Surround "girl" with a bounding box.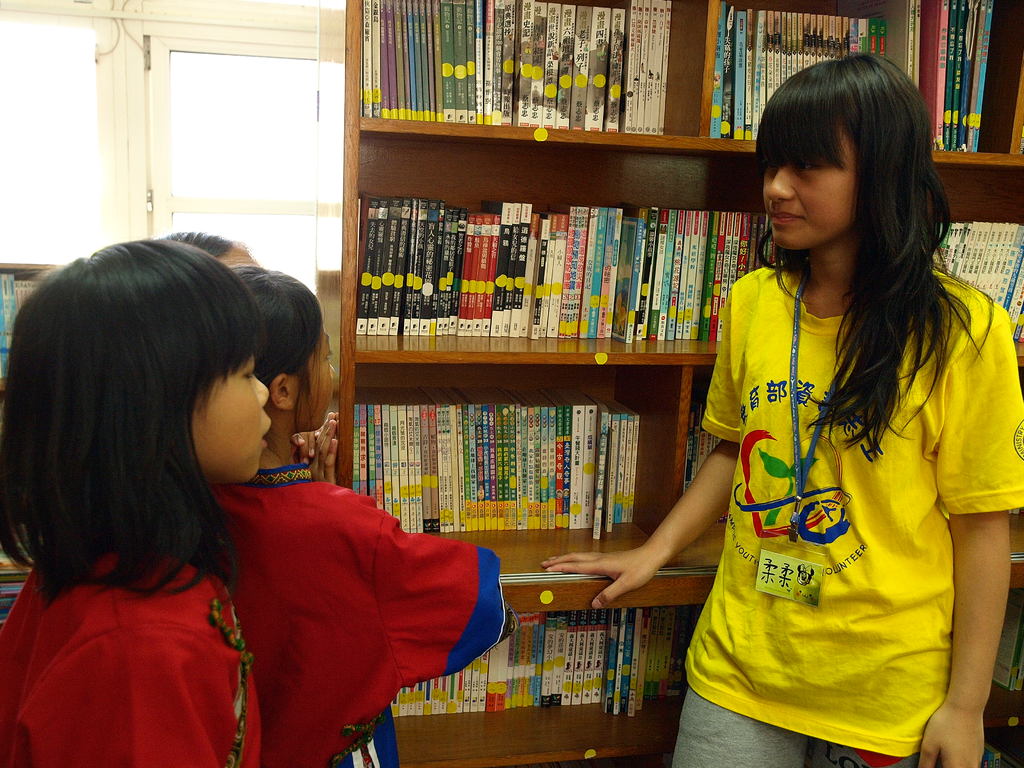
bbox(214, 272, 515, 767).
